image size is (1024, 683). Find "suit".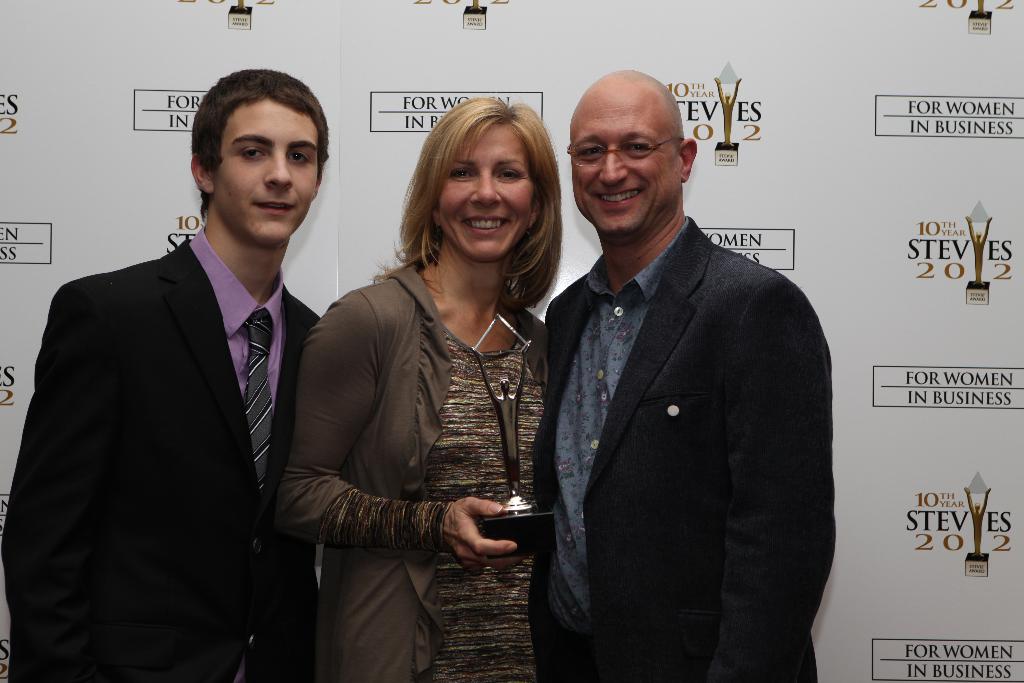
(x1=26, y1=135, x2=347, y2=673).
